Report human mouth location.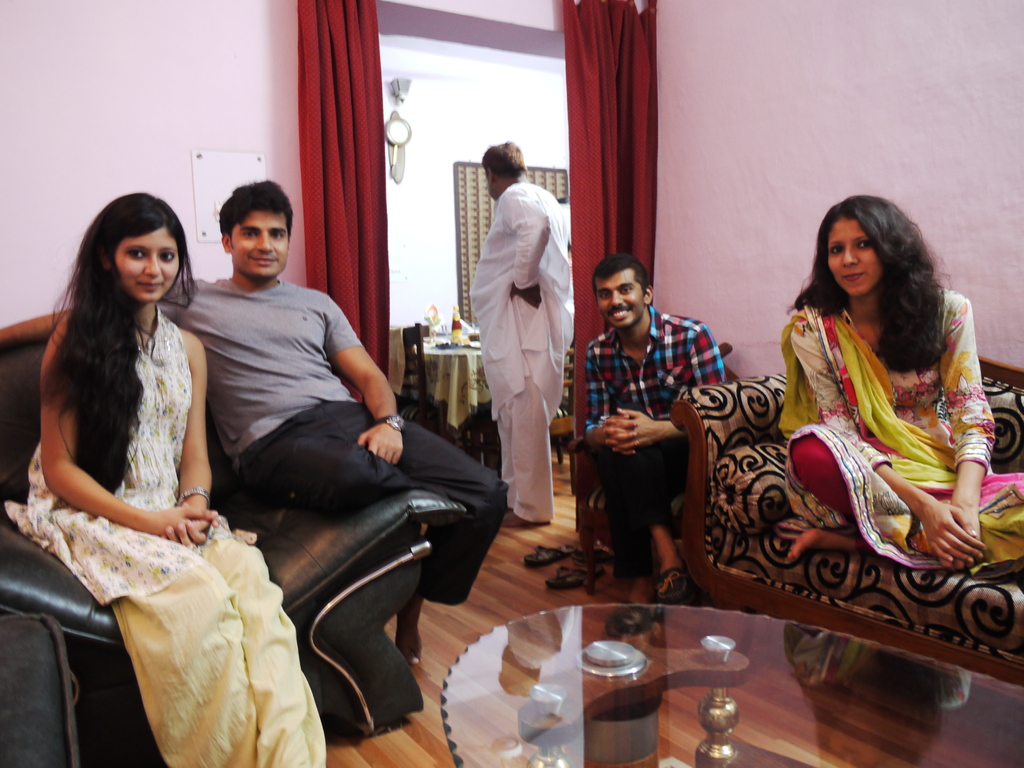
Report: left=839, top=266, right=867, bottom=285.
